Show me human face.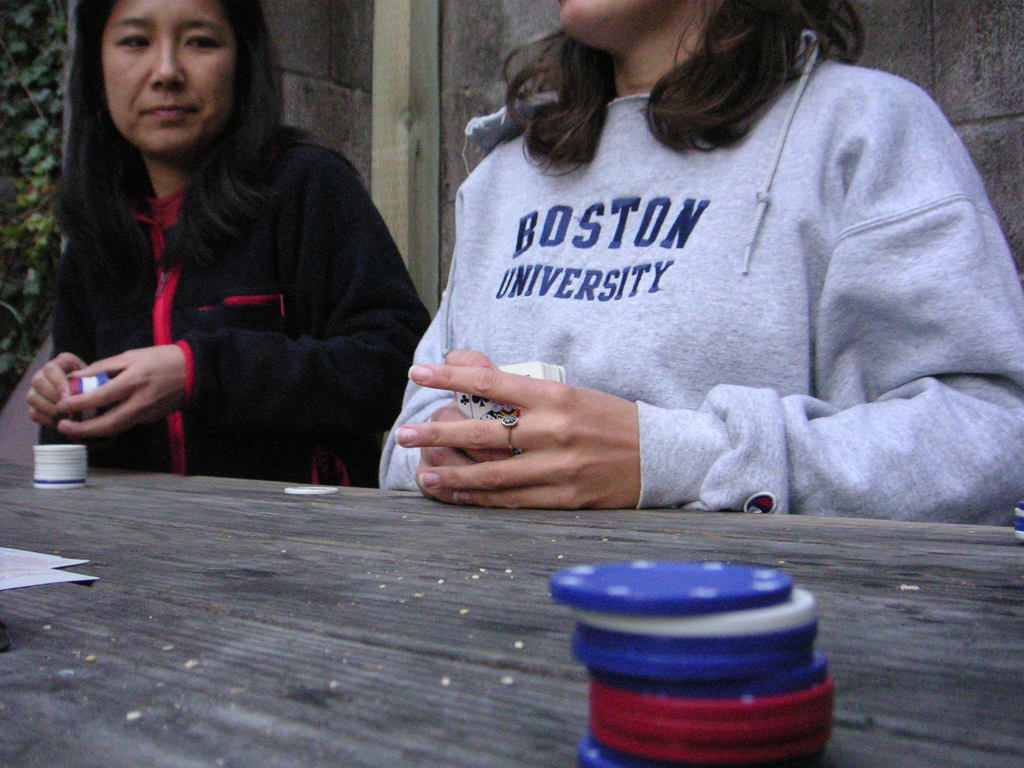
human face is here: region(100, 0, 239, 154).
